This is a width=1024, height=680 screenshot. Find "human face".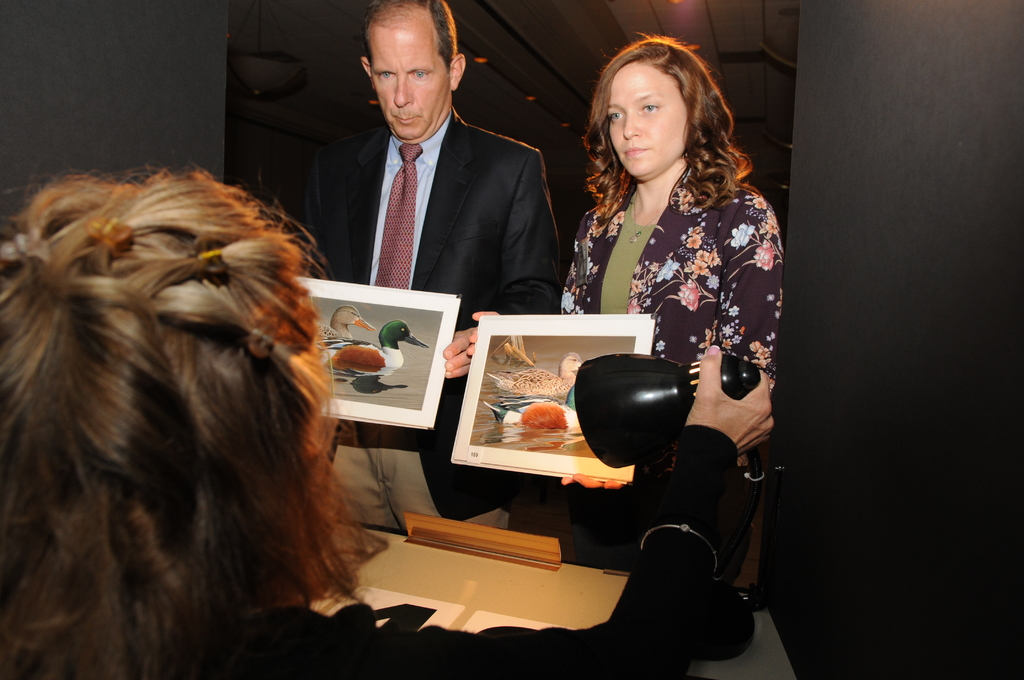
Bounding box: box(604, 60, 687, 182).
